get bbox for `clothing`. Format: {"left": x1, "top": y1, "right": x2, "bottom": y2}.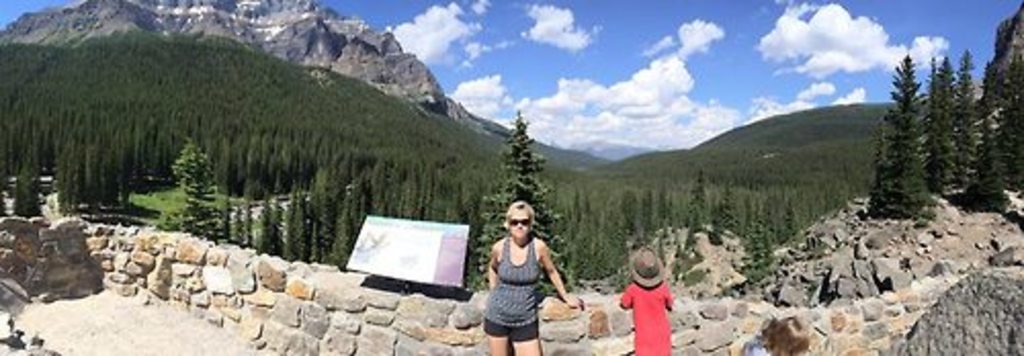
{"left": 481, "top": 225, "right": 553, "bottom": 338}.
